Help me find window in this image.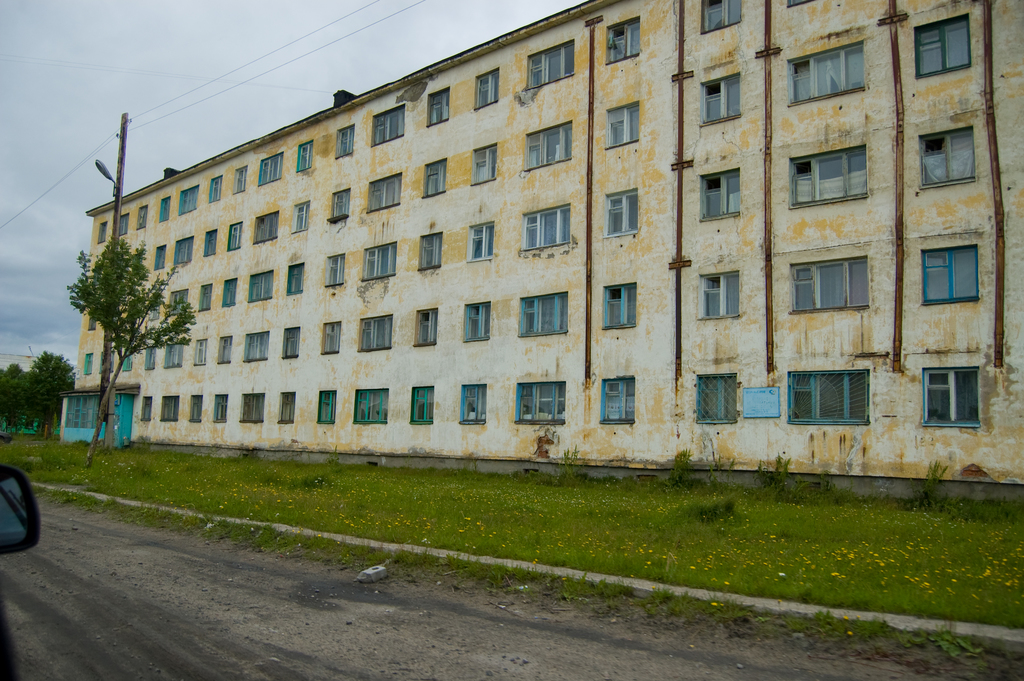
Found it: (211, 280, 243, 305).
